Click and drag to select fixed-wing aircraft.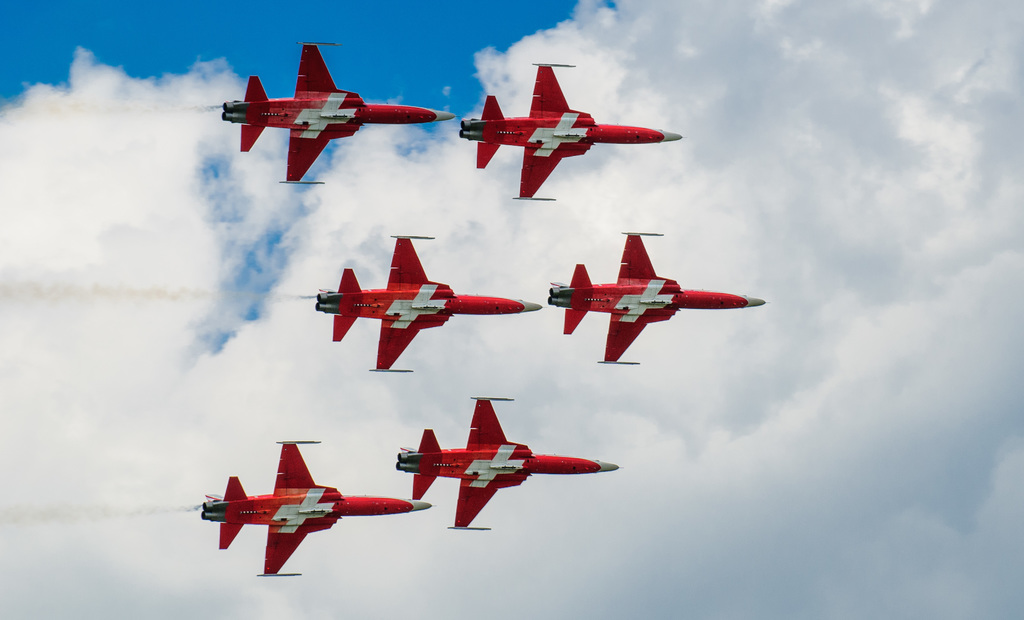
Selection: 308, 231, 543, 372.
